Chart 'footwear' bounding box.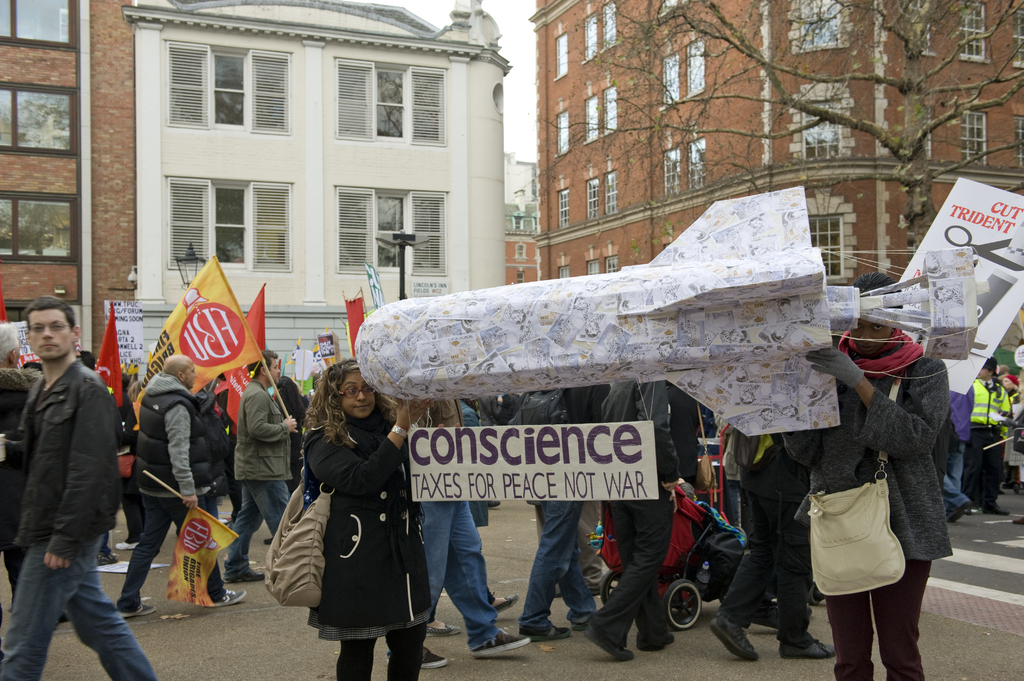
Charted: 577/621/638/658.
